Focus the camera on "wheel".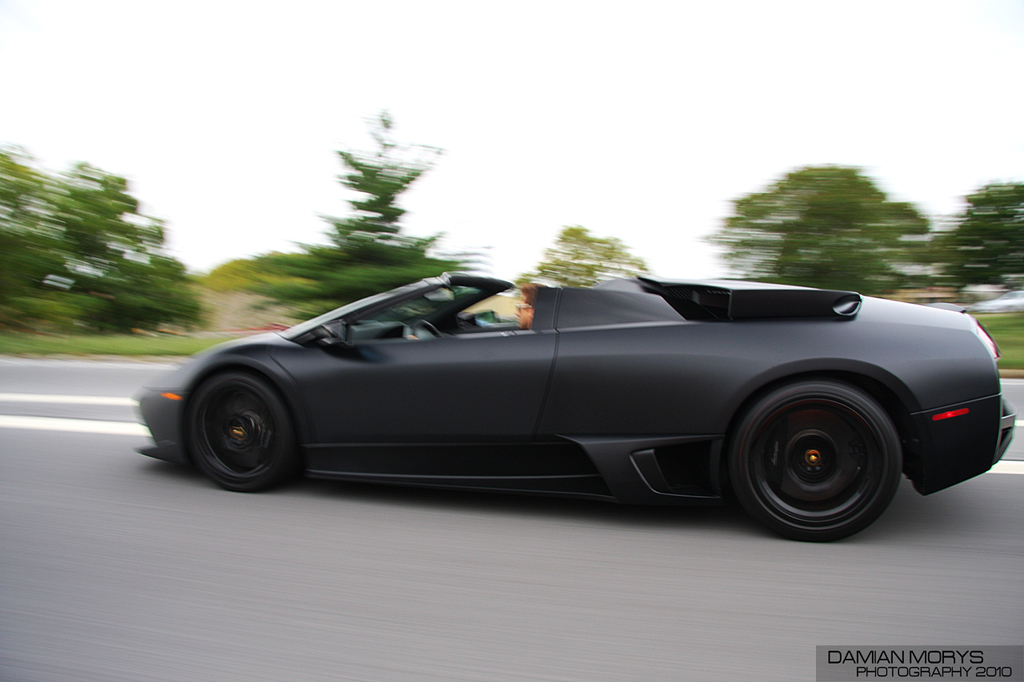
Focus region: select_region(723, 375, 912, 534).
